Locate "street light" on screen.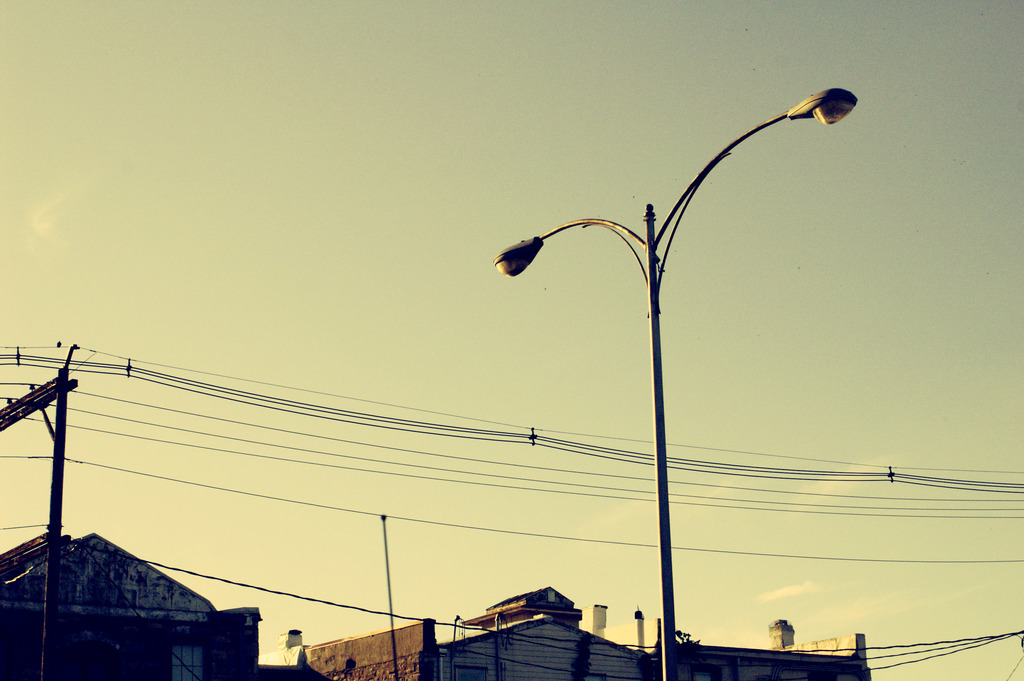
On screen at l=501, t=53, r=870, b=680.
